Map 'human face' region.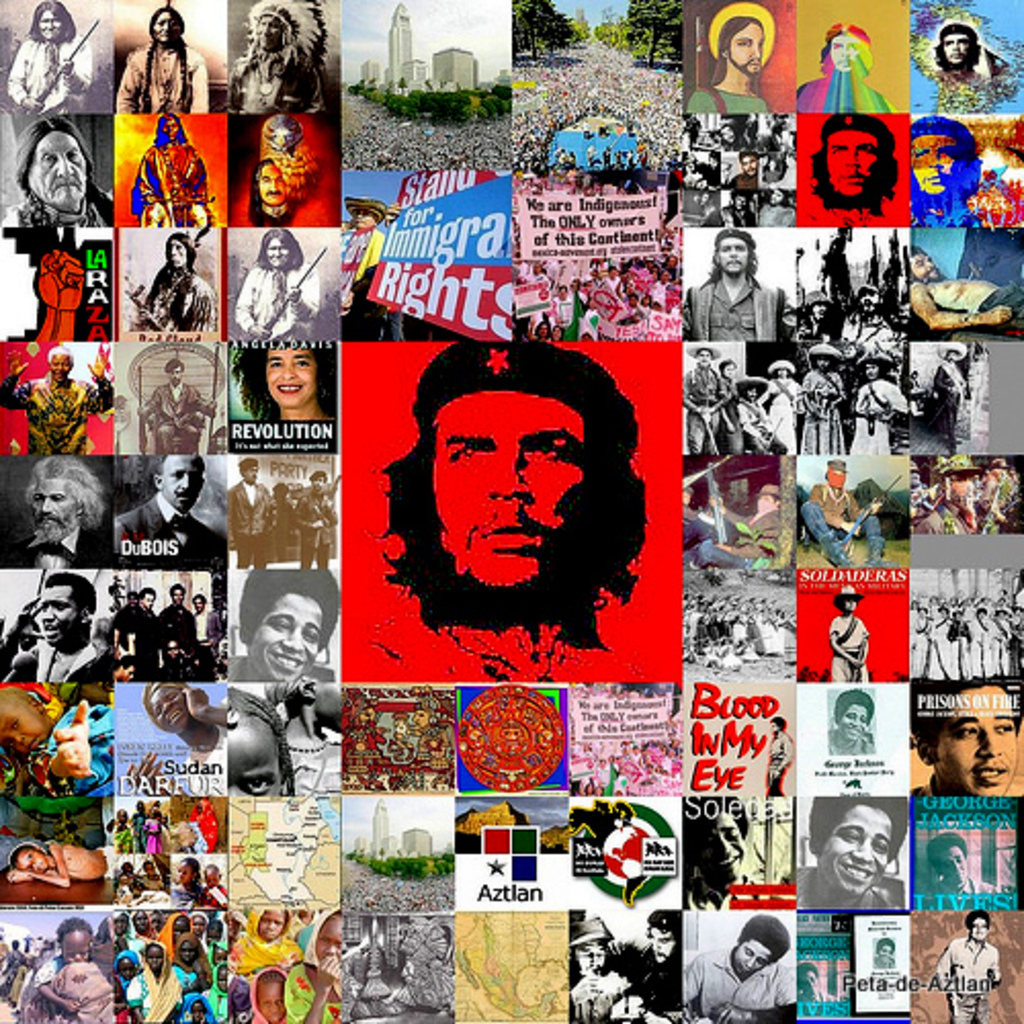
Mapped to left=147, top=686, right=190, bottom=735.
